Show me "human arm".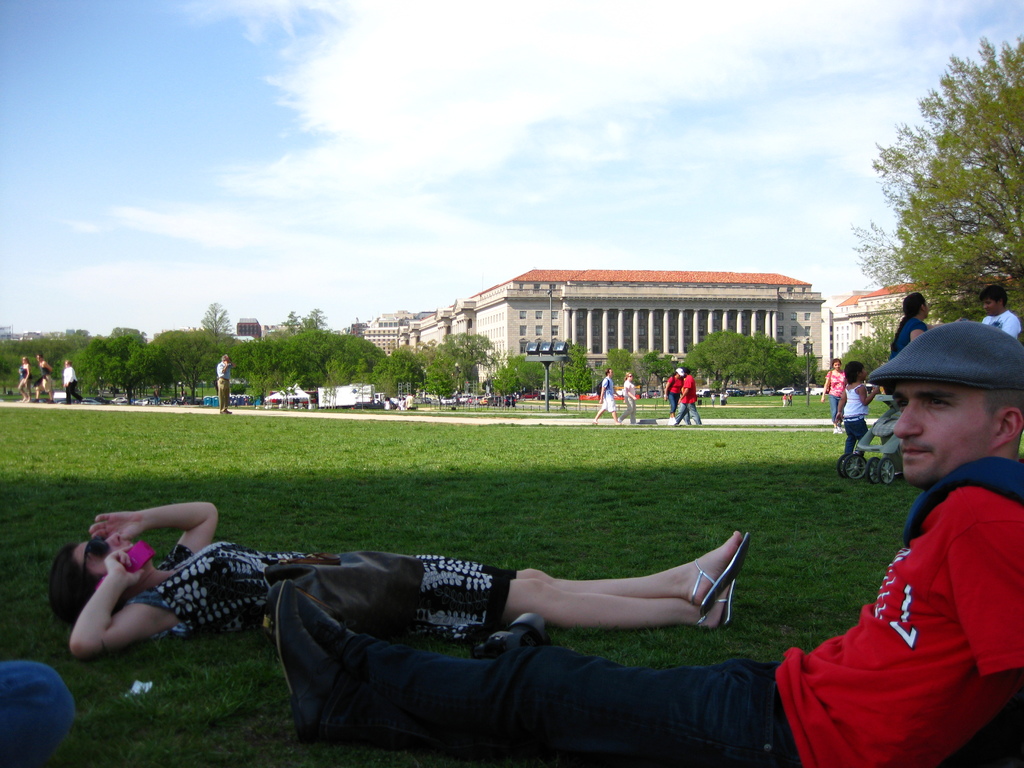
"human arm" is here: 627 382 641 406.
